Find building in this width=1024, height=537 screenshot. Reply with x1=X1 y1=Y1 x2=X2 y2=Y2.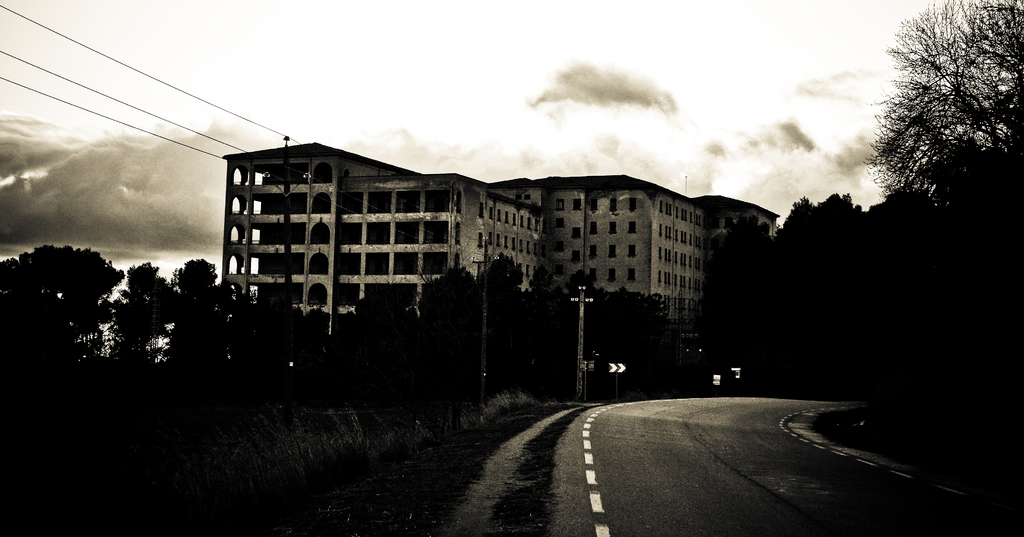
x1=492 y1=174 x2=705 y2=326.
